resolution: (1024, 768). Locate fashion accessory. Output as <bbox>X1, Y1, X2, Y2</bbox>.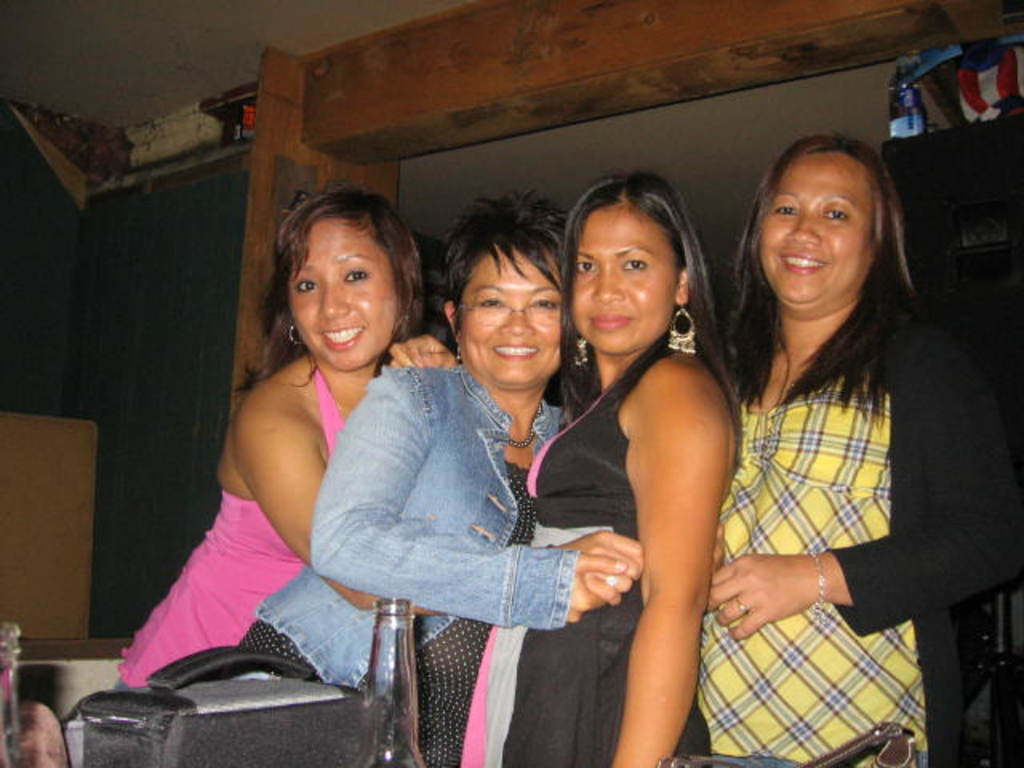
<bbox>605, 571, 624, 589</bbox>.
